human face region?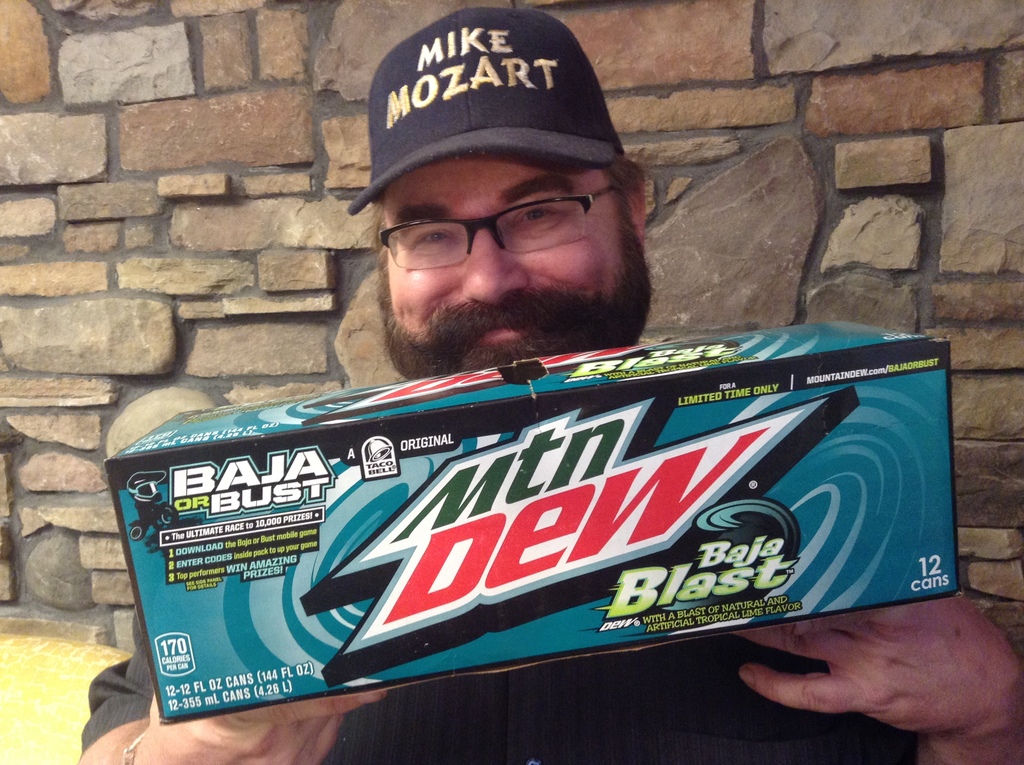
crop(378, 151, 653, 381)
